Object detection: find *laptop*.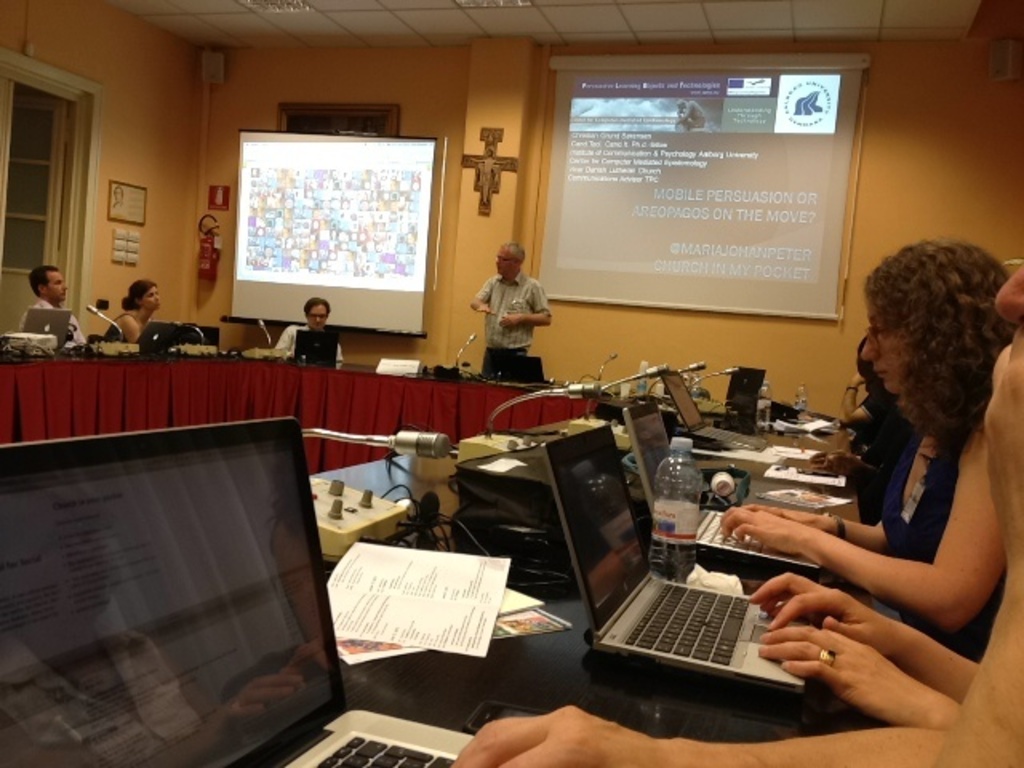
select_region(509, 357, 547, 382).
